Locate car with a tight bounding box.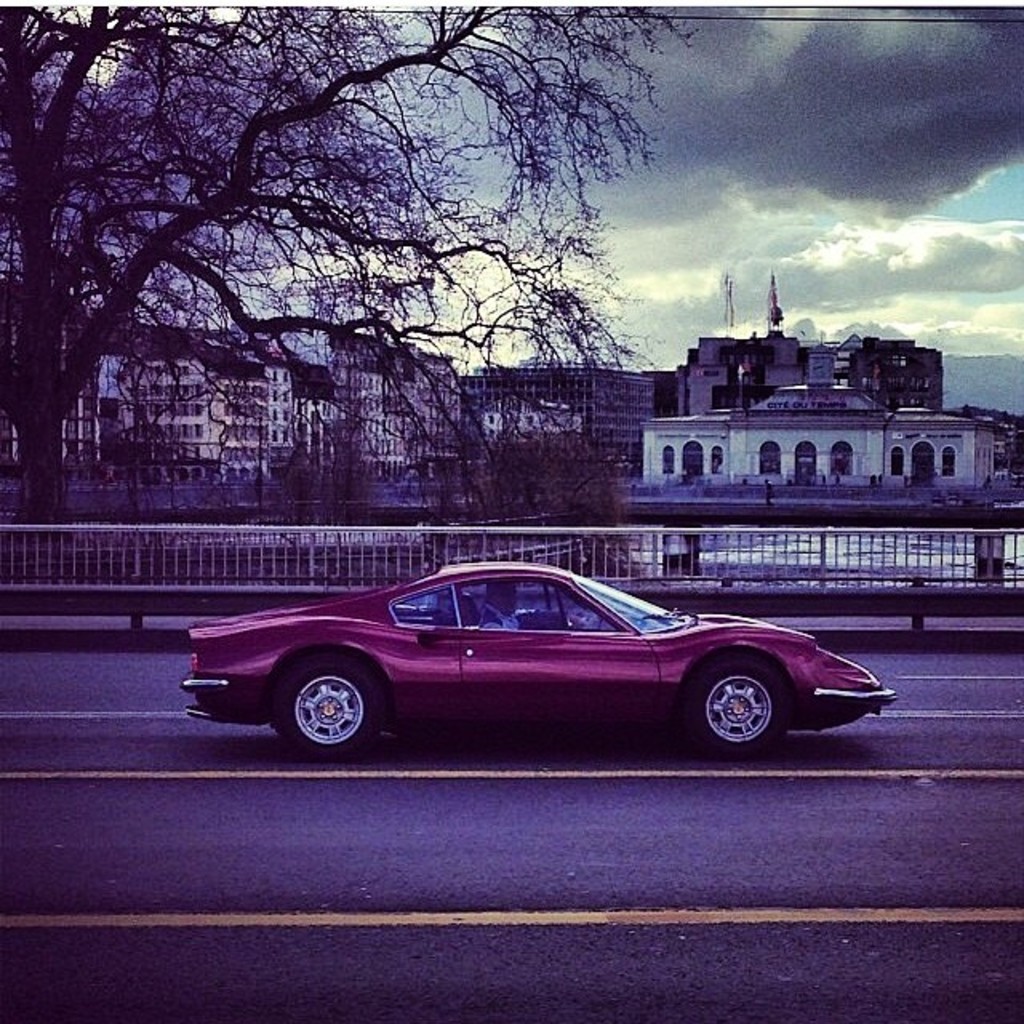
178:558:896:762.
